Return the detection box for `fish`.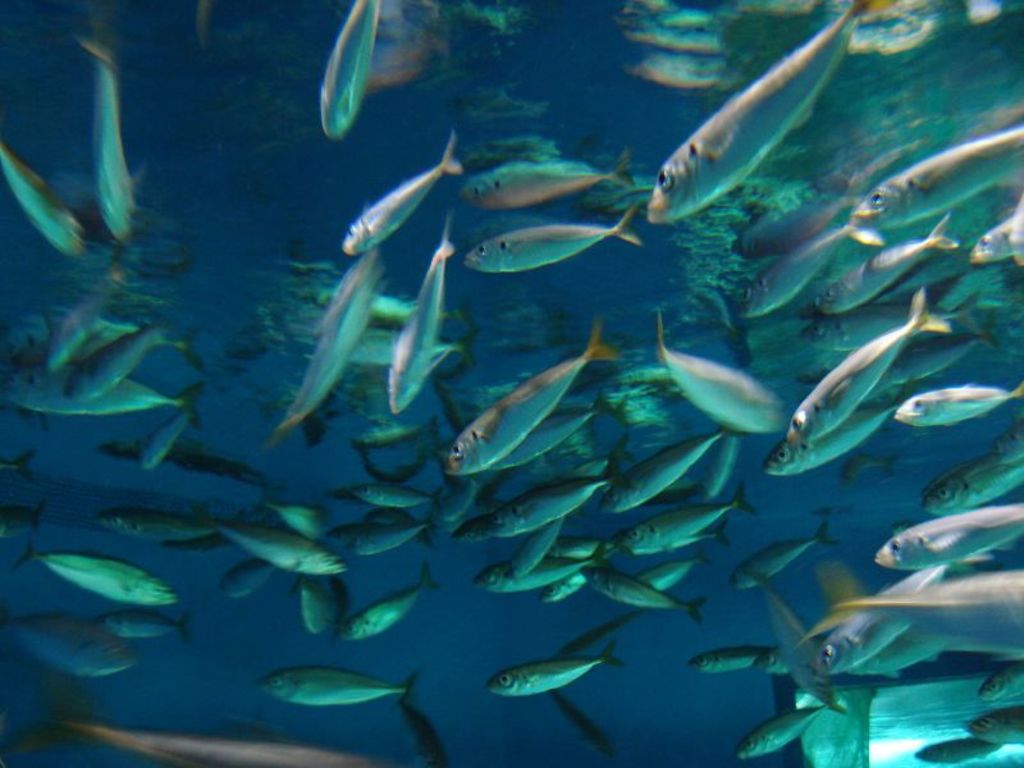
box(461, 156, 634, 214).
